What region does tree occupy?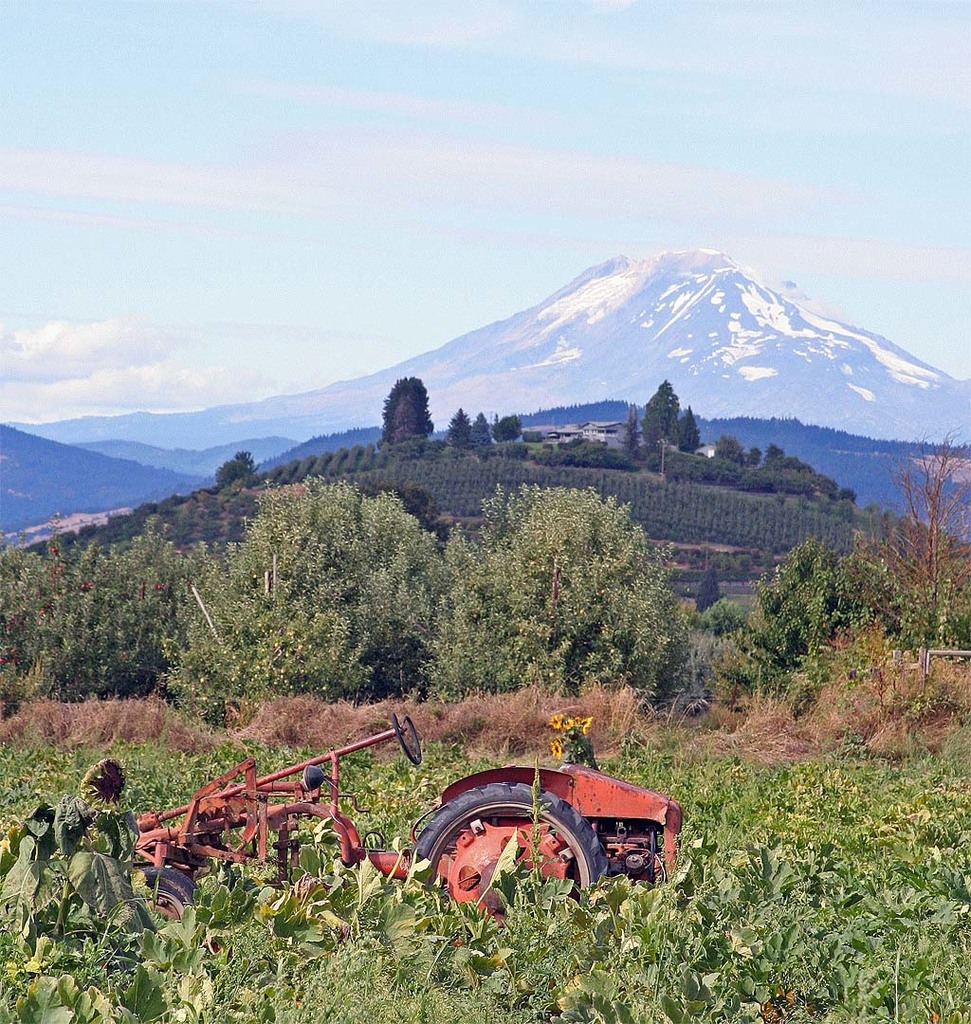
box=[371, 377, 438, 457].
